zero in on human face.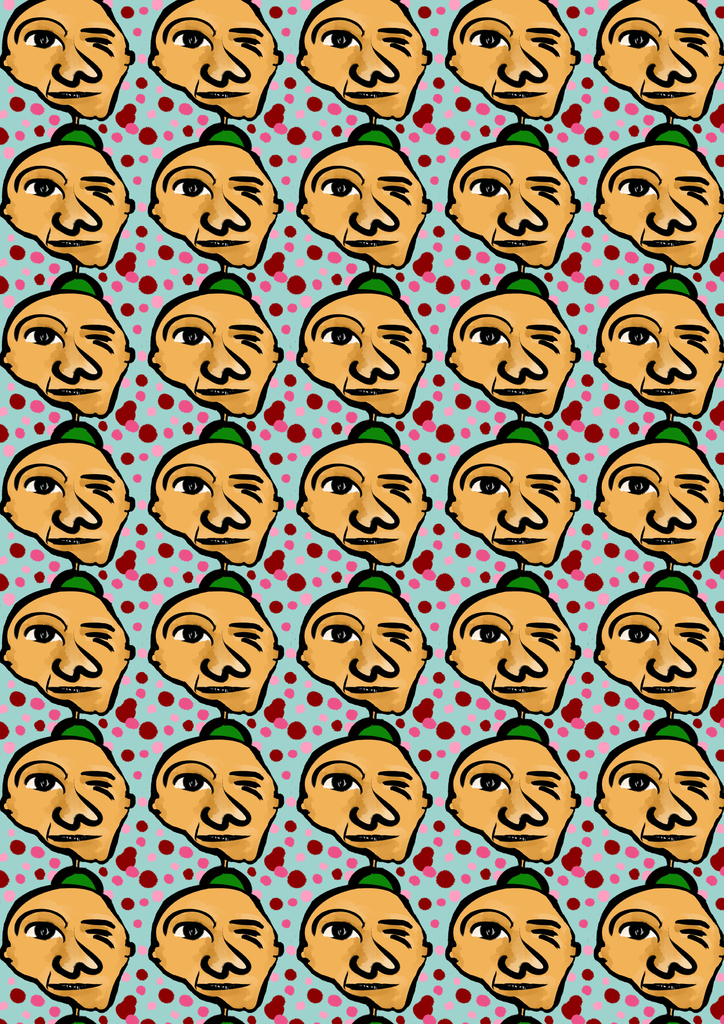
Zeroed in: {"left": 3, "top": 271, "right": 141, "bottom": 423}.
